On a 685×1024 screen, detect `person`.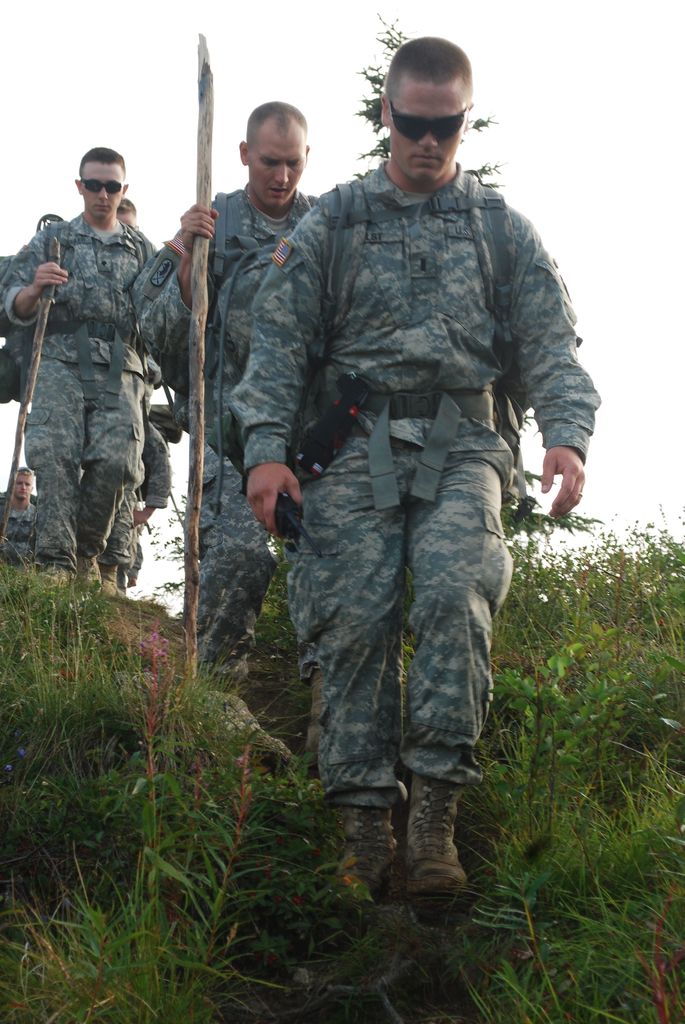
0,462,42,562.
